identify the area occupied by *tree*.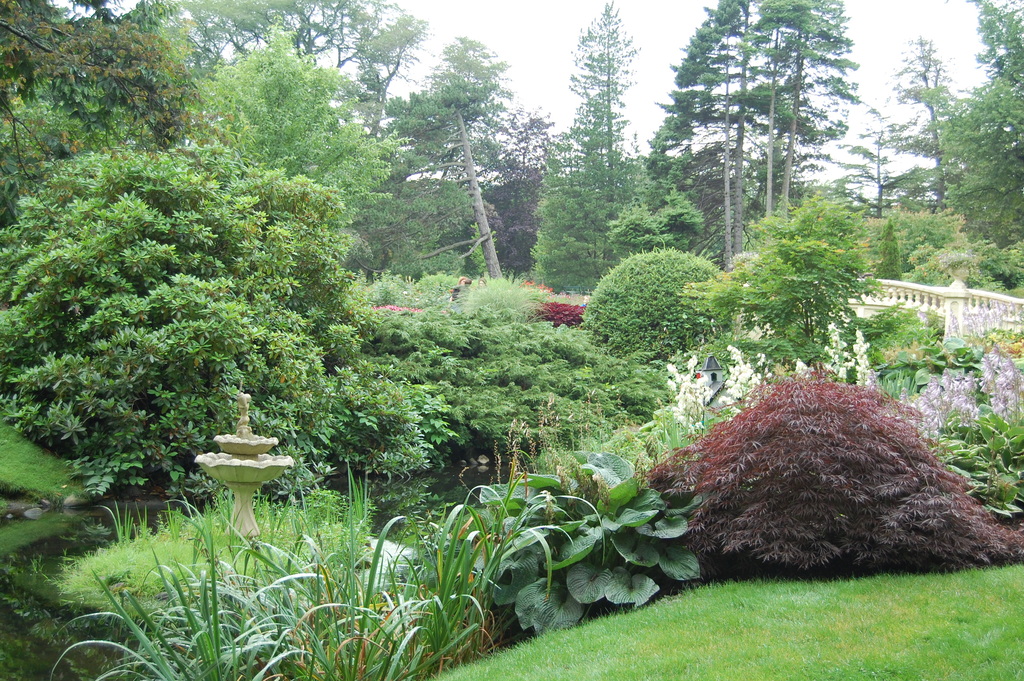
Area: [344,251,587,485].
